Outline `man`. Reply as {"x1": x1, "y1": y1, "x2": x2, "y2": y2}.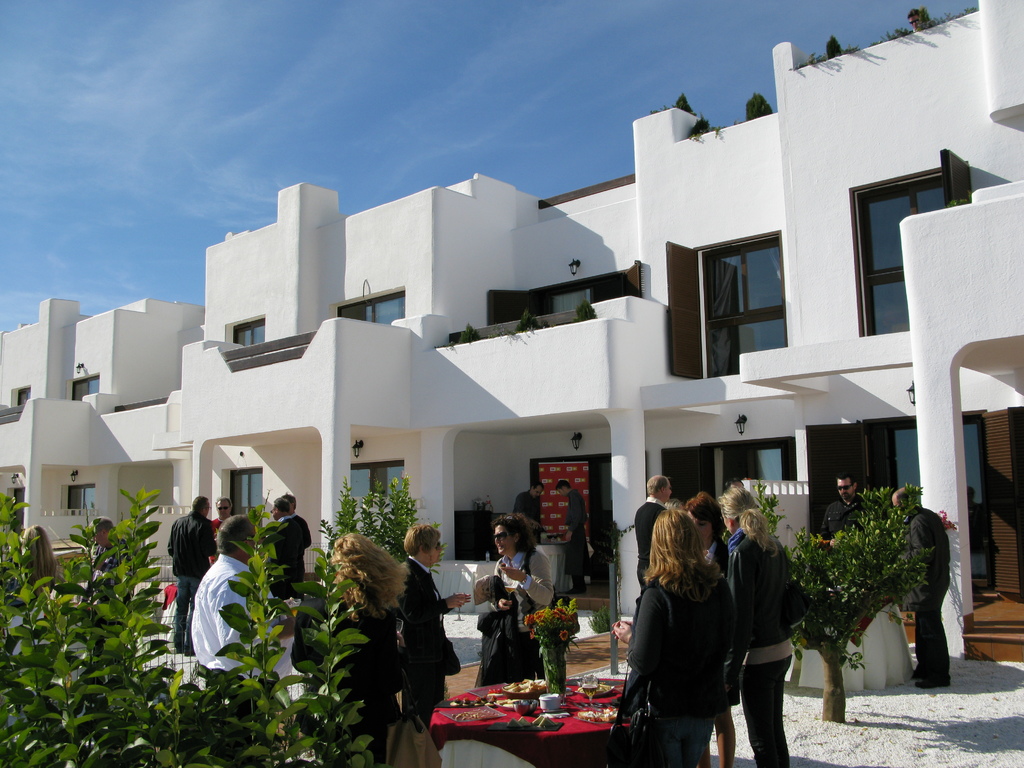
{"x1": 263, "y1": 497, "x2": 301, "y2": 681}.
